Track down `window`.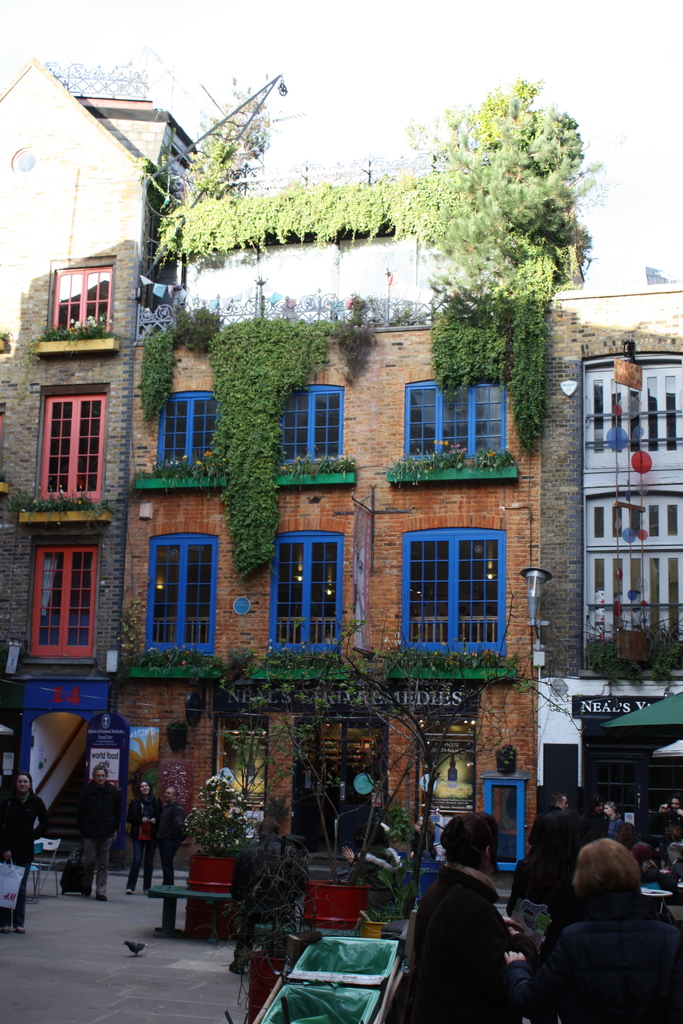
Tracked to box=[29, 541, 98, 646].
